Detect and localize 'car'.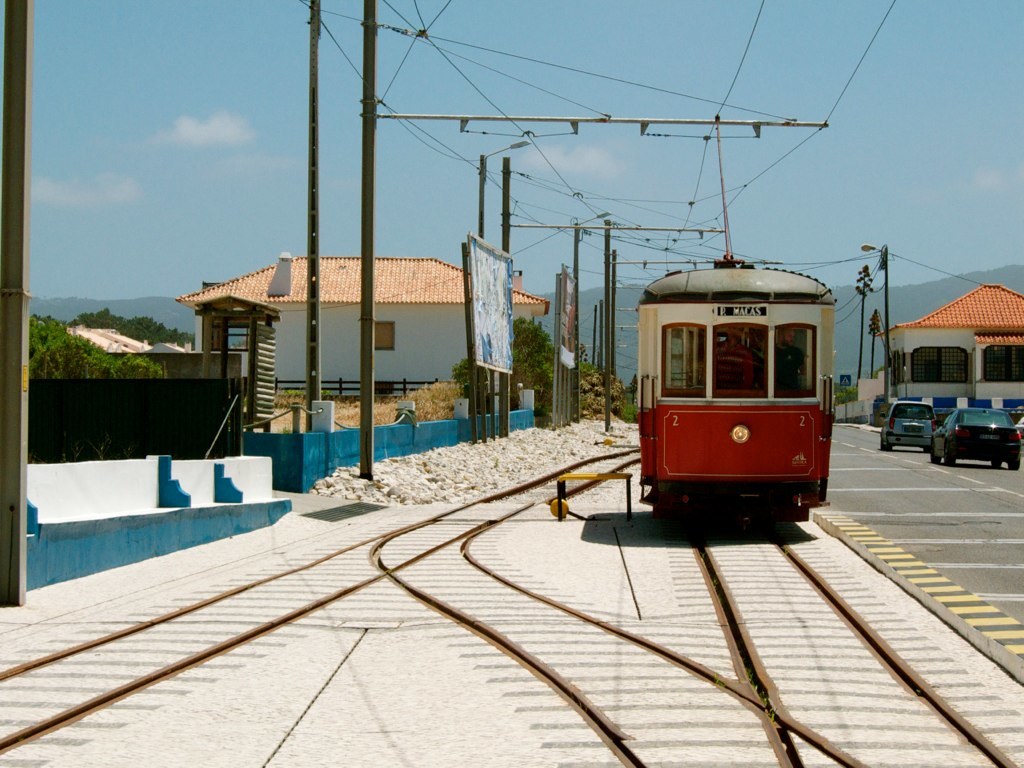
Localized at (921,404,1021,466).
